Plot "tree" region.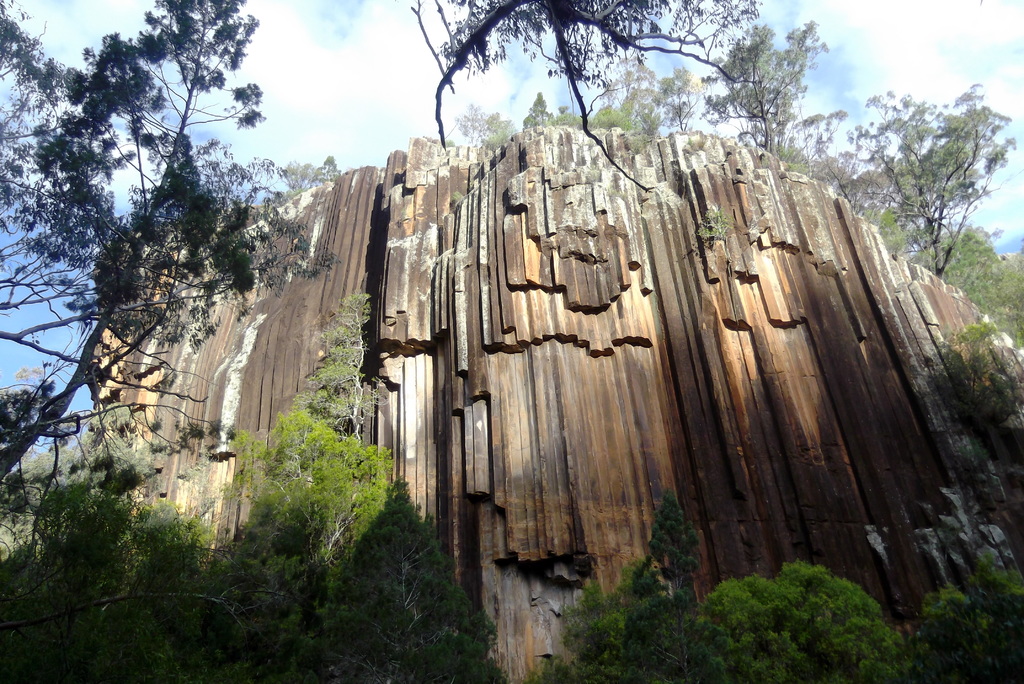
Plotted at <region>867, 82, 999, 273</region>.
